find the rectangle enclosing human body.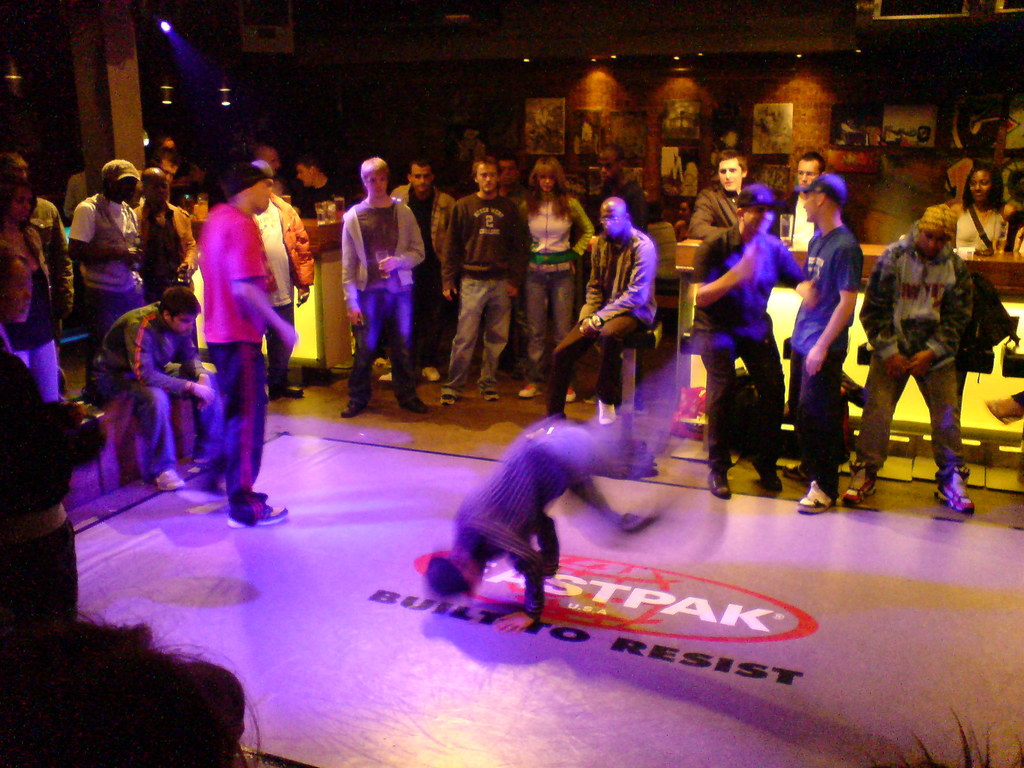
(left=252, top=195, right=312, bottom=399).
